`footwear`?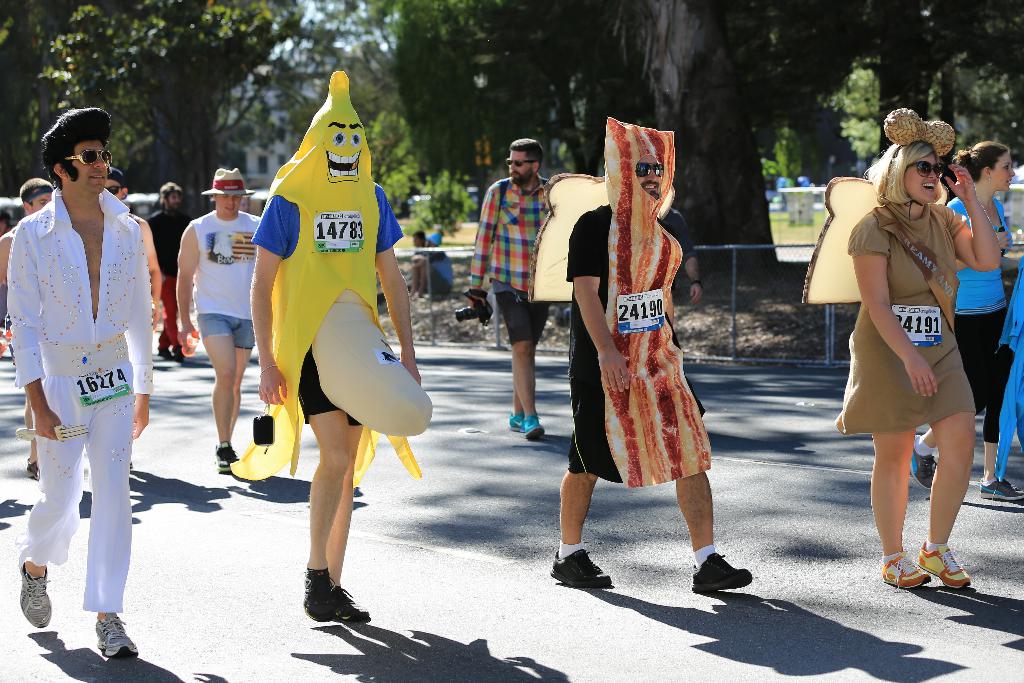
[92, 611, 136, 659]
